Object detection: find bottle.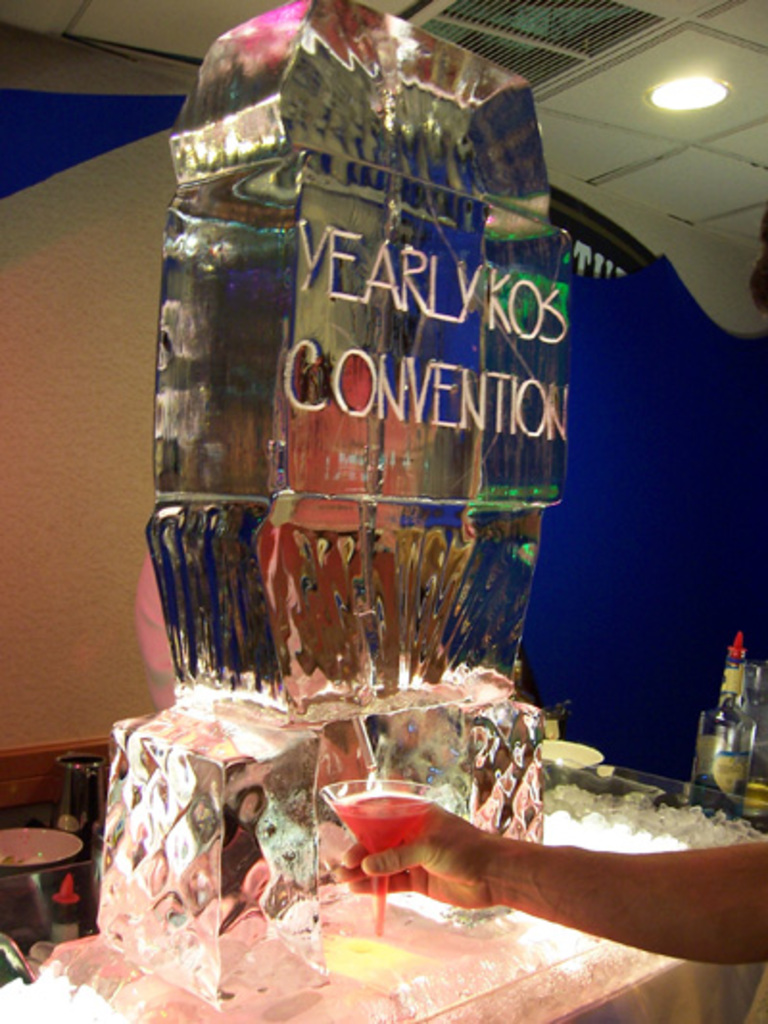
bbox(685, 632, 758, 820).
